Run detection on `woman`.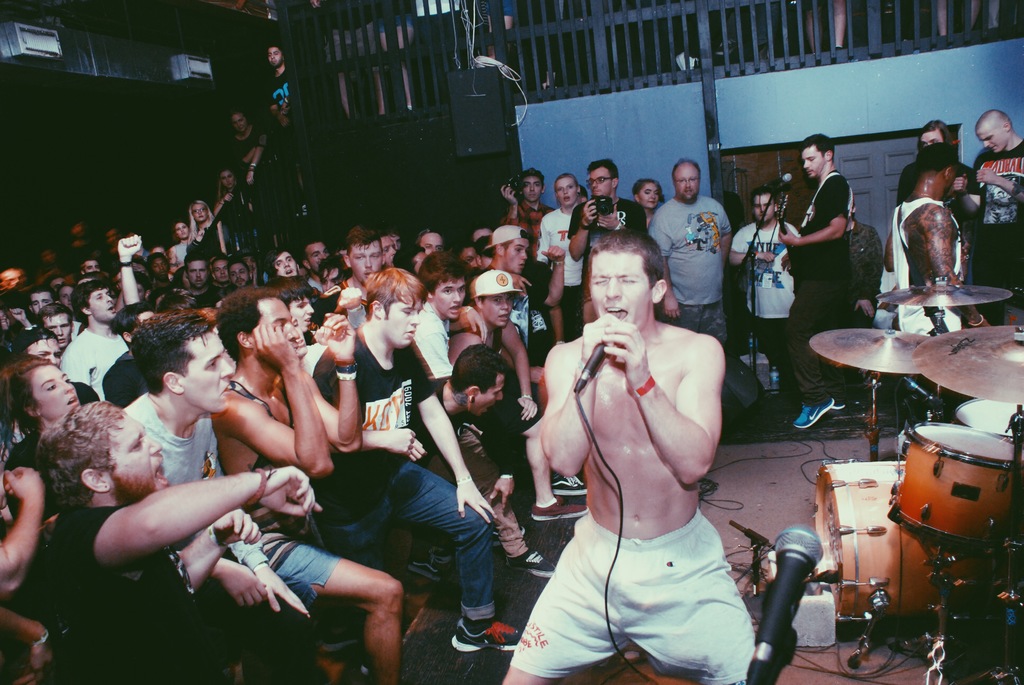
Result: {"left": 189, "top": 190, "right": 212, "bottom": 254}.
